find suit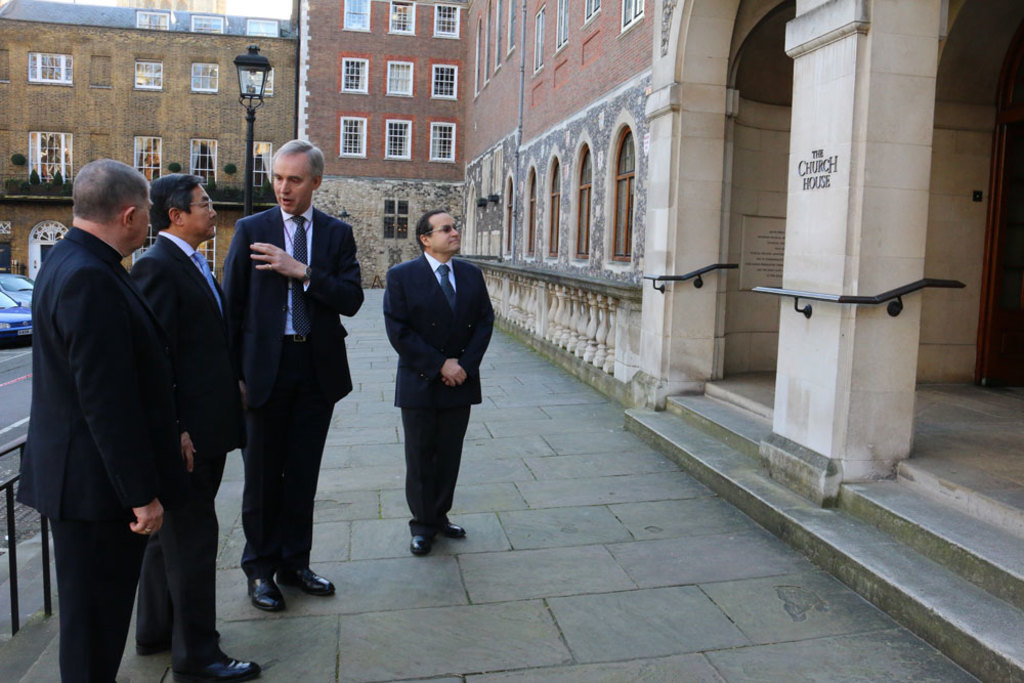
(left=212, top=156, right=343, bottom=604)
